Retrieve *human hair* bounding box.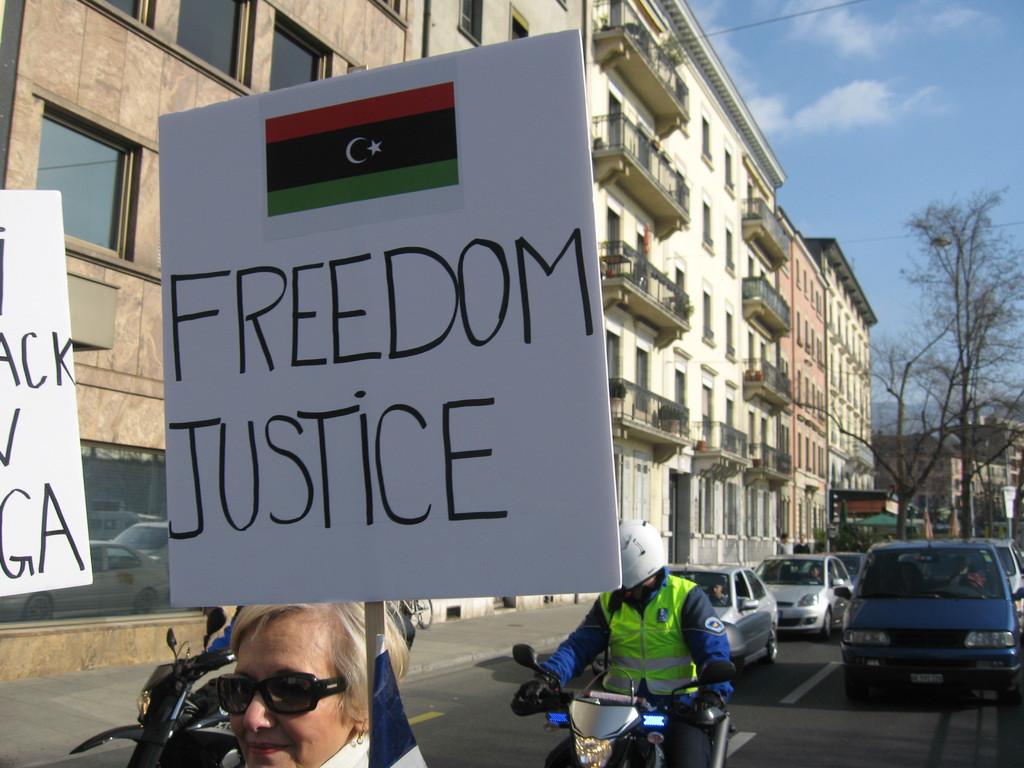
Bounding box: region(228, 598, 408, 726).
